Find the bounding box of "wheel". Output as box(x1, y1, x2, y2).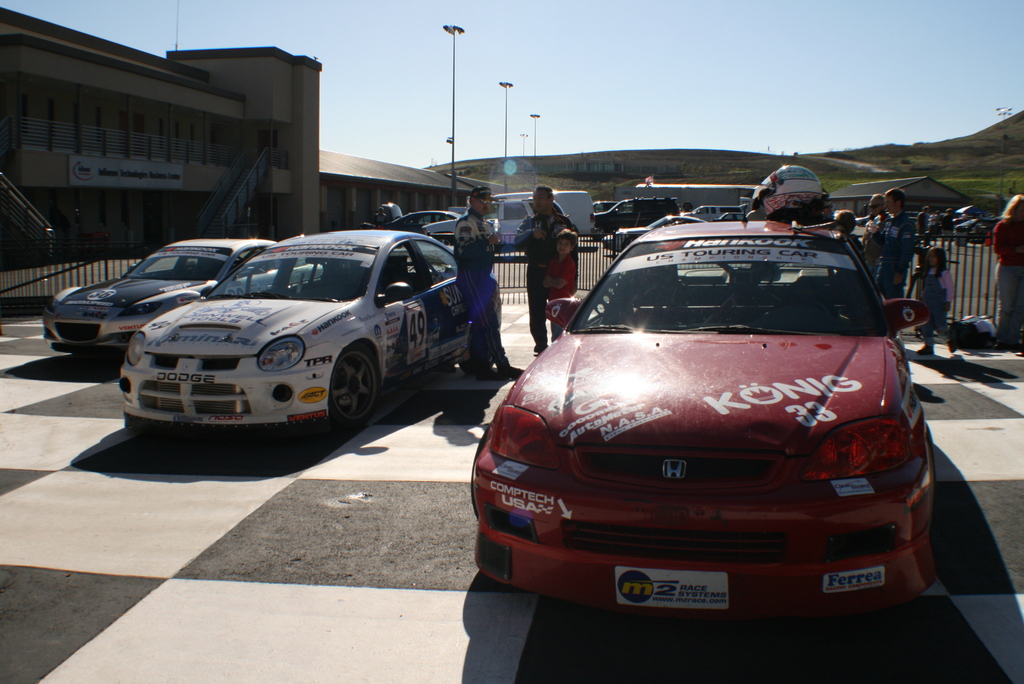
box(470, 426, 491, 522).
